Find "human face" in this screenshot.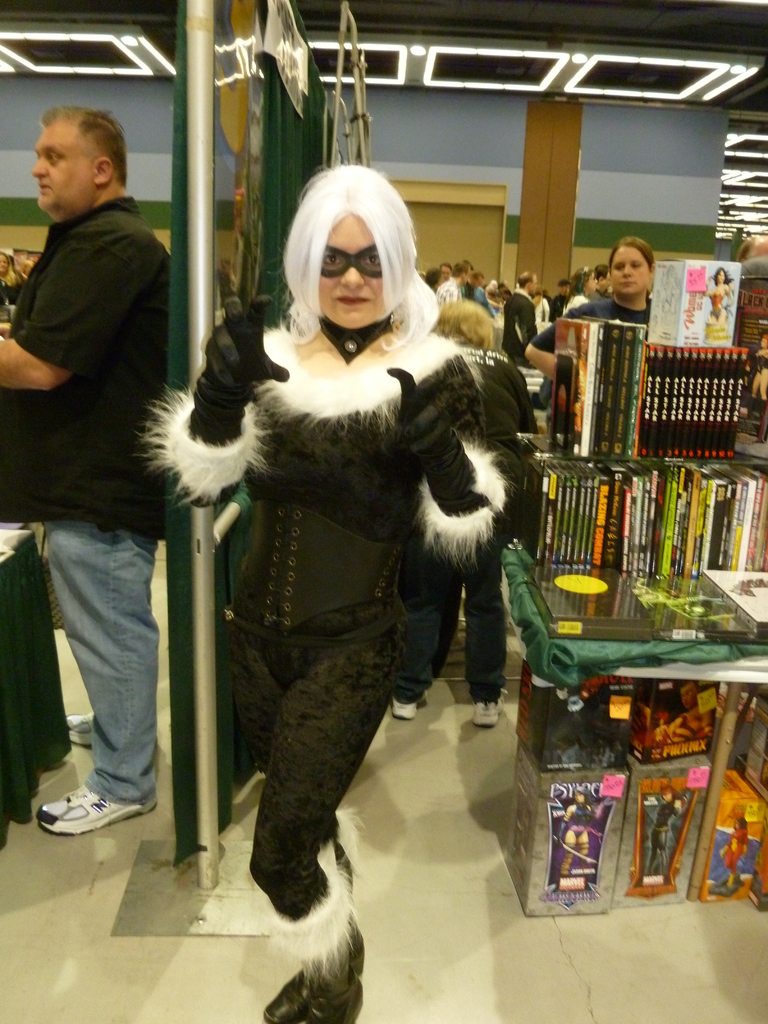
The bounding box for "human face" is <bbox>33, 125, 94, 211</bbox>.
